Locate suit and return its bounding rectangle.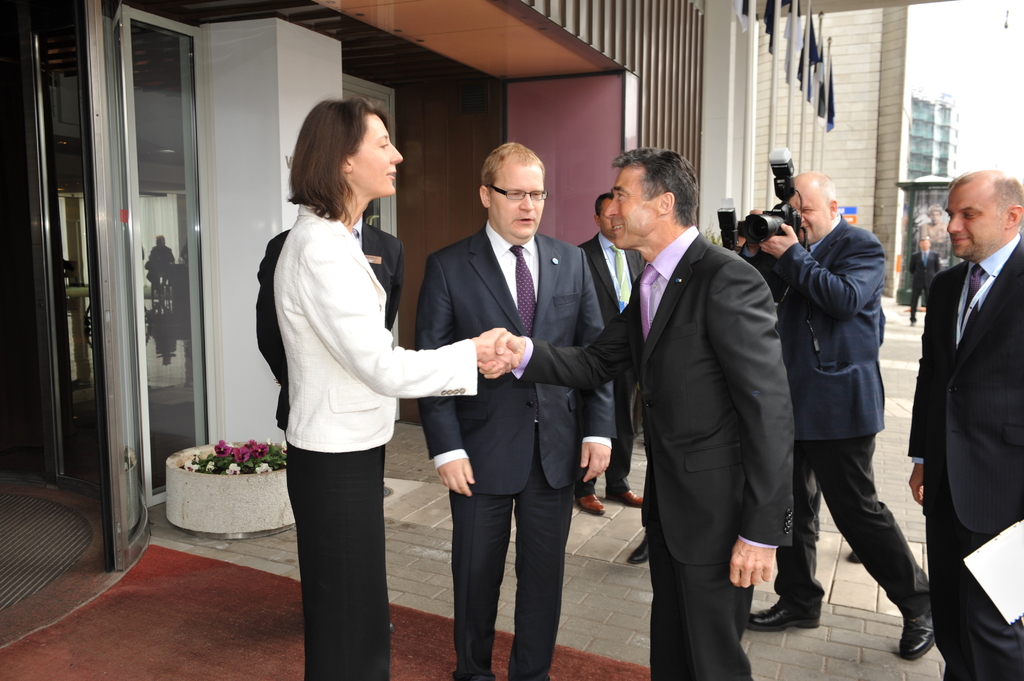
<bbox>515, 231, 796, 680</bbox>.
